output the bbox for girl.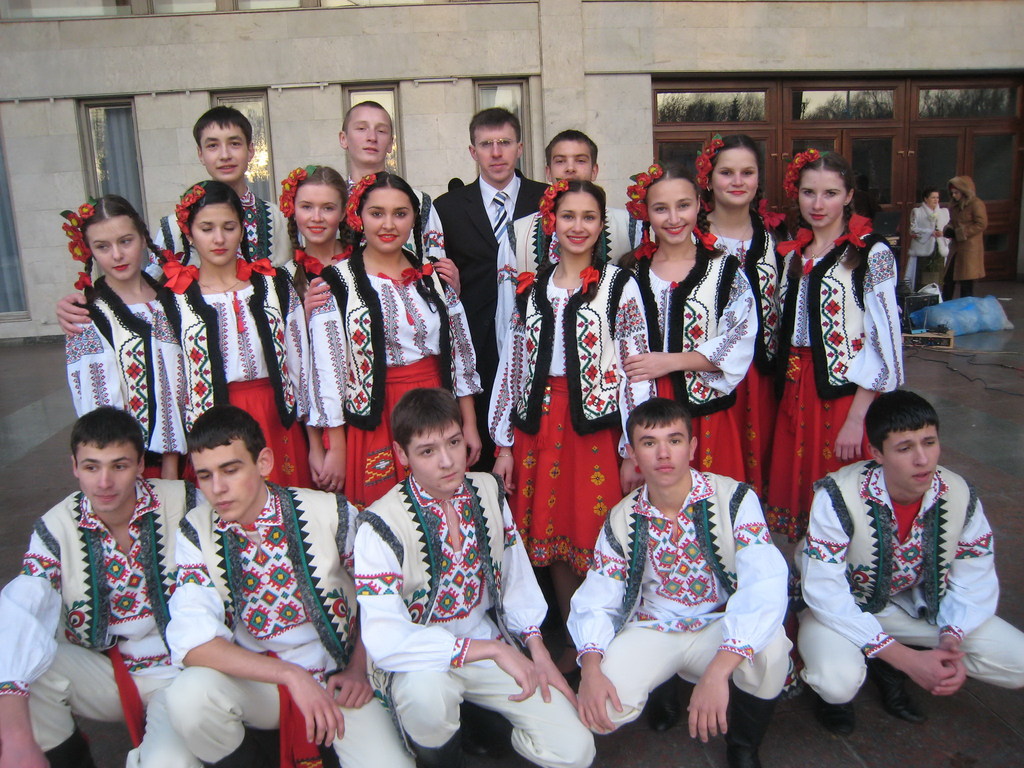
box(488, 178, 656, 685).
